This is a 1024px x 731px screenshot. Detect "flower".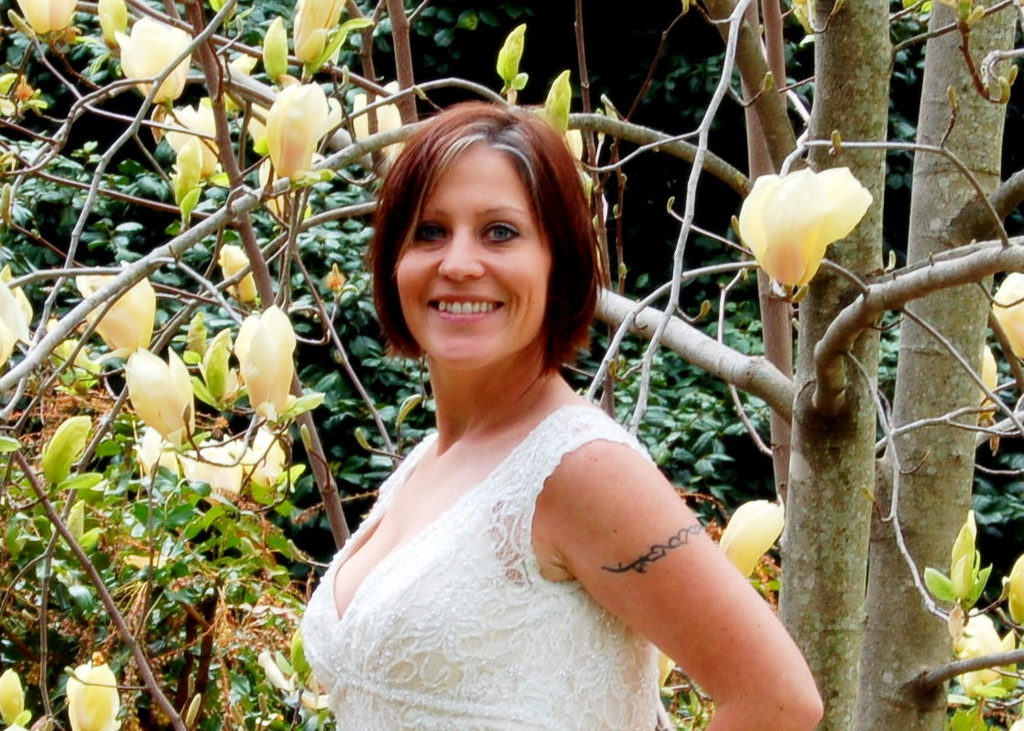
(349, 79, 411, 160).
